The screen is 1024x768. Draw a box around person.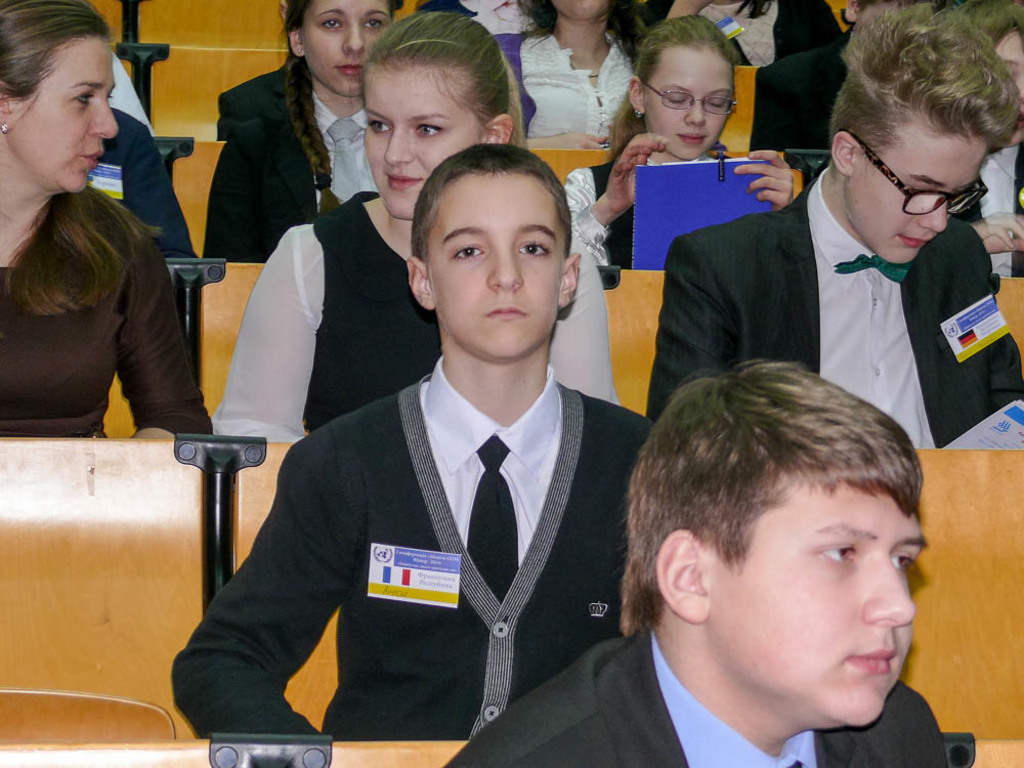
region(963, 0, 1023, 269).
